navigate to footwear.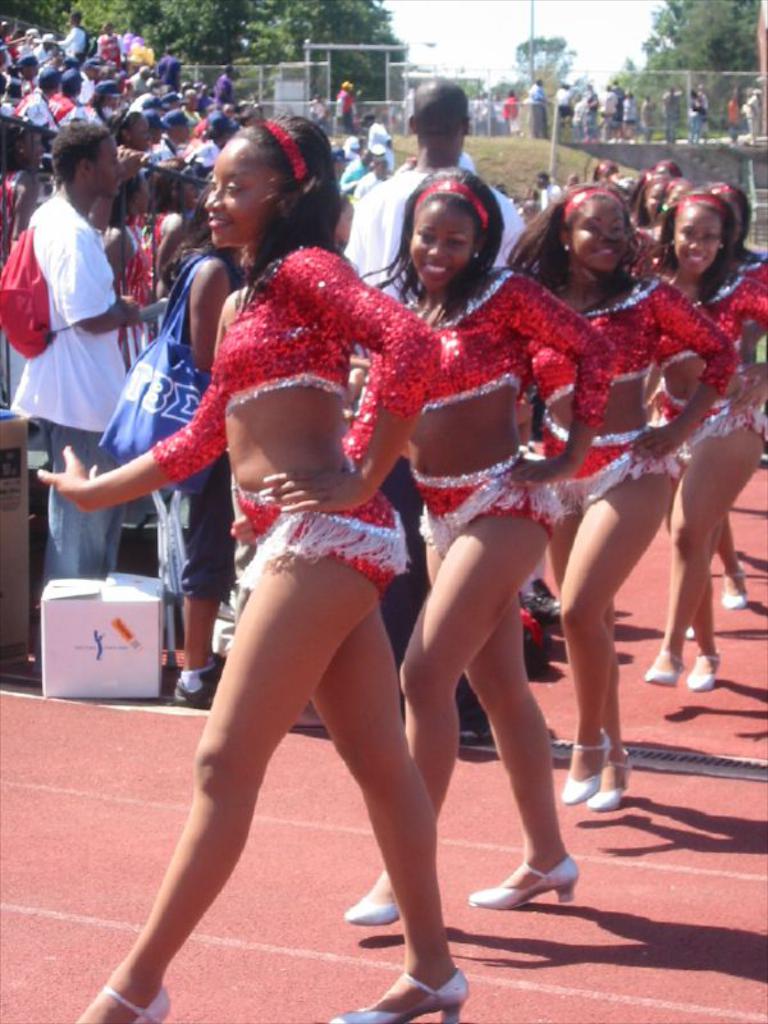
Navigation target: BBox(170, 635, 233, 705).
